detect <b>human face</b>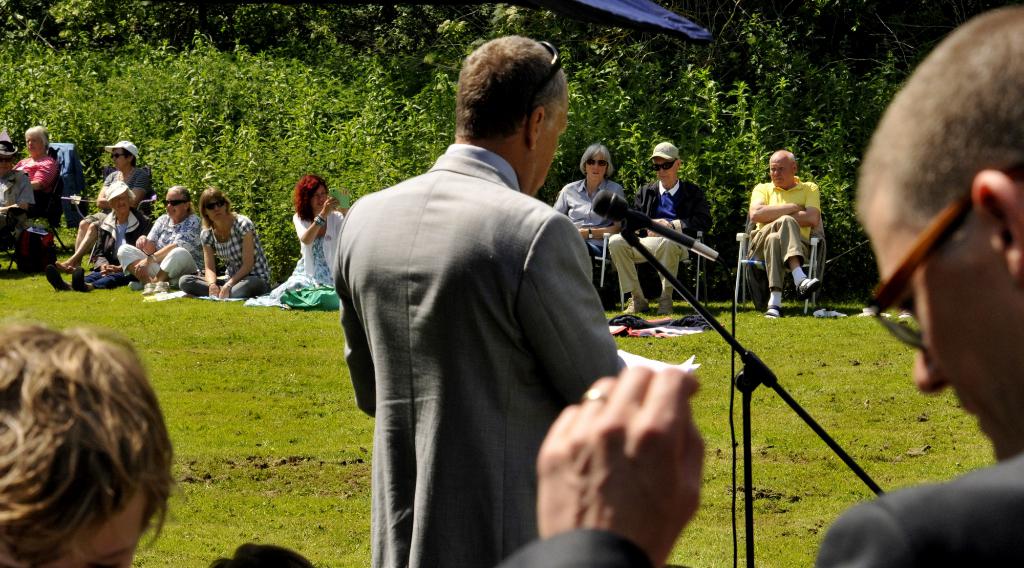
region(589, 152, 608, 183)
